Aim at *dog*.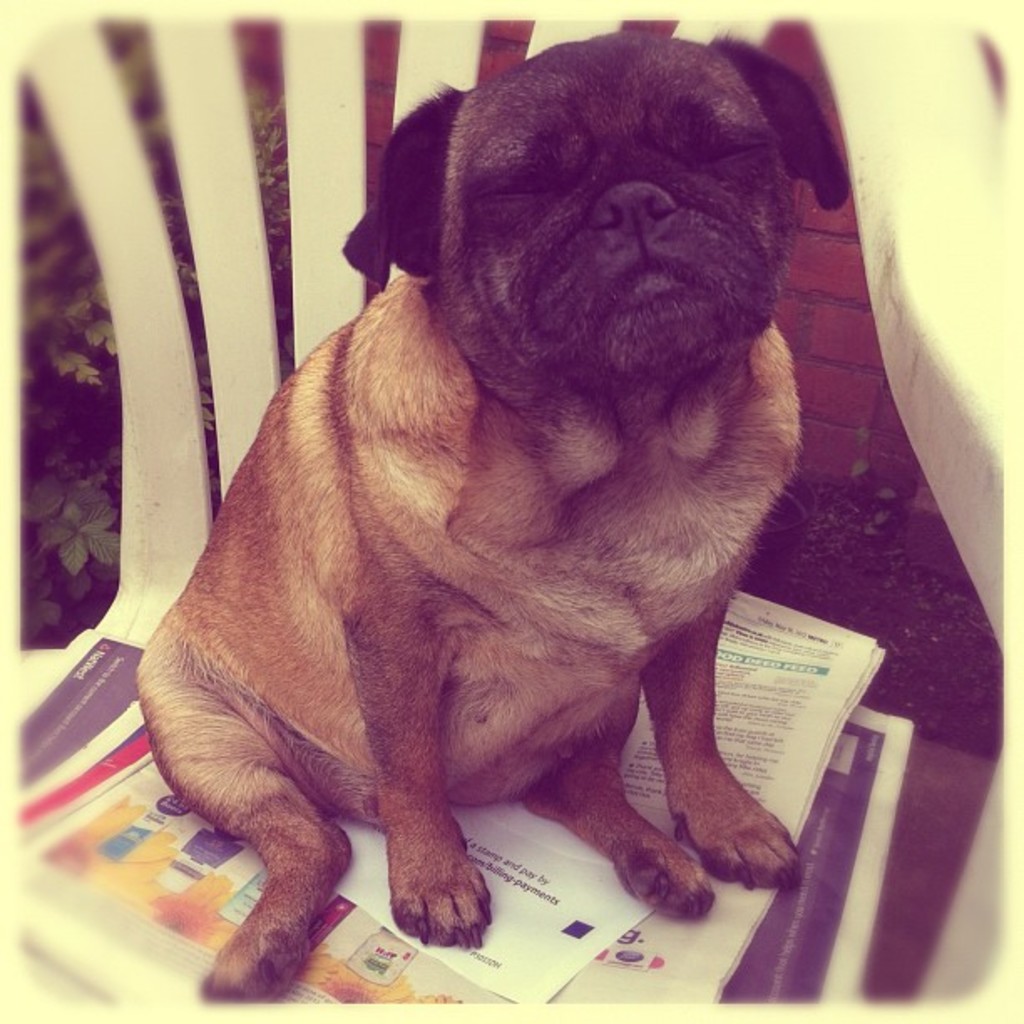
Aimed at (left=132, top=27, right=847, bottom=1004).
